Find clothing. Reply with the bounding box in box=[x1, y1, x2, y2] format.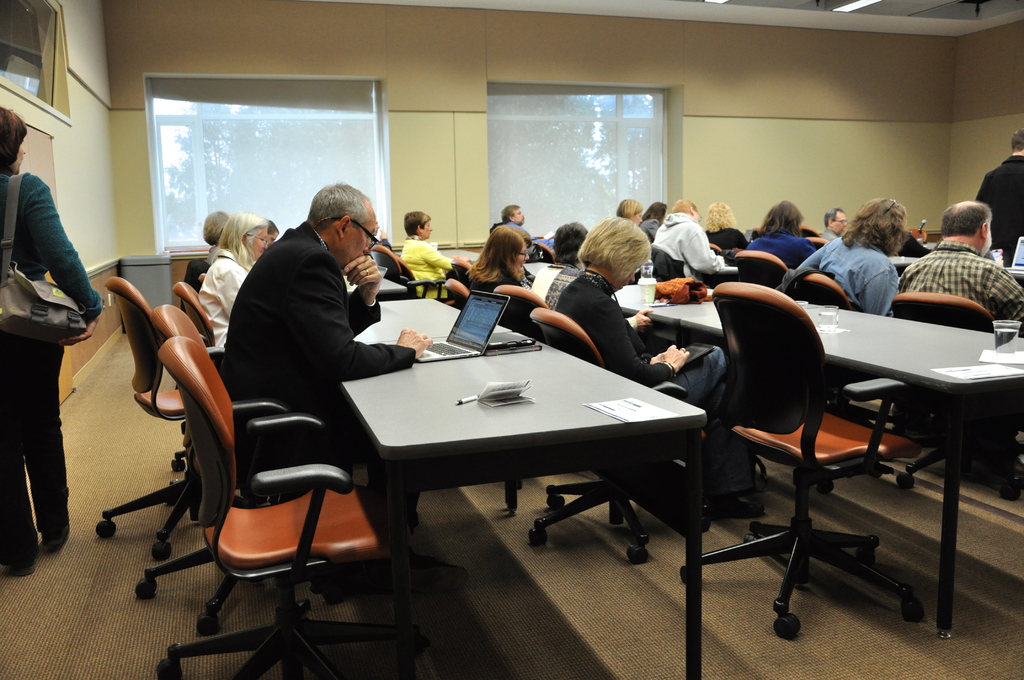
box=[781, 243, 897, 328].
